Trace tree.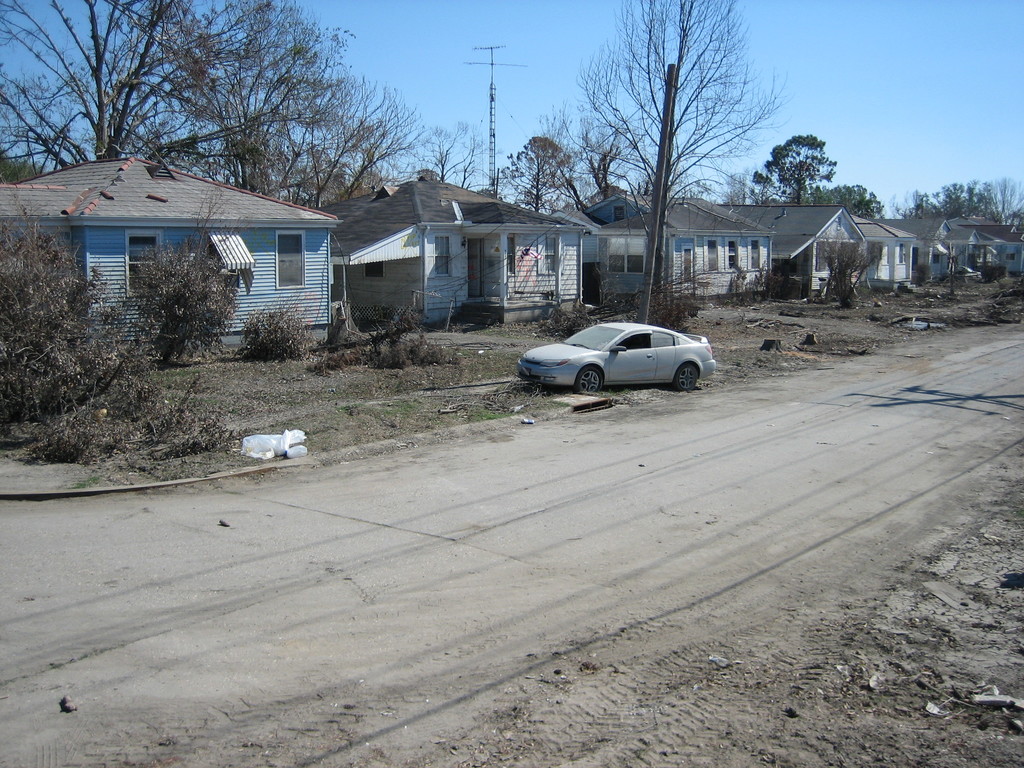
Traced to box=[566, 0, 789, 312].
